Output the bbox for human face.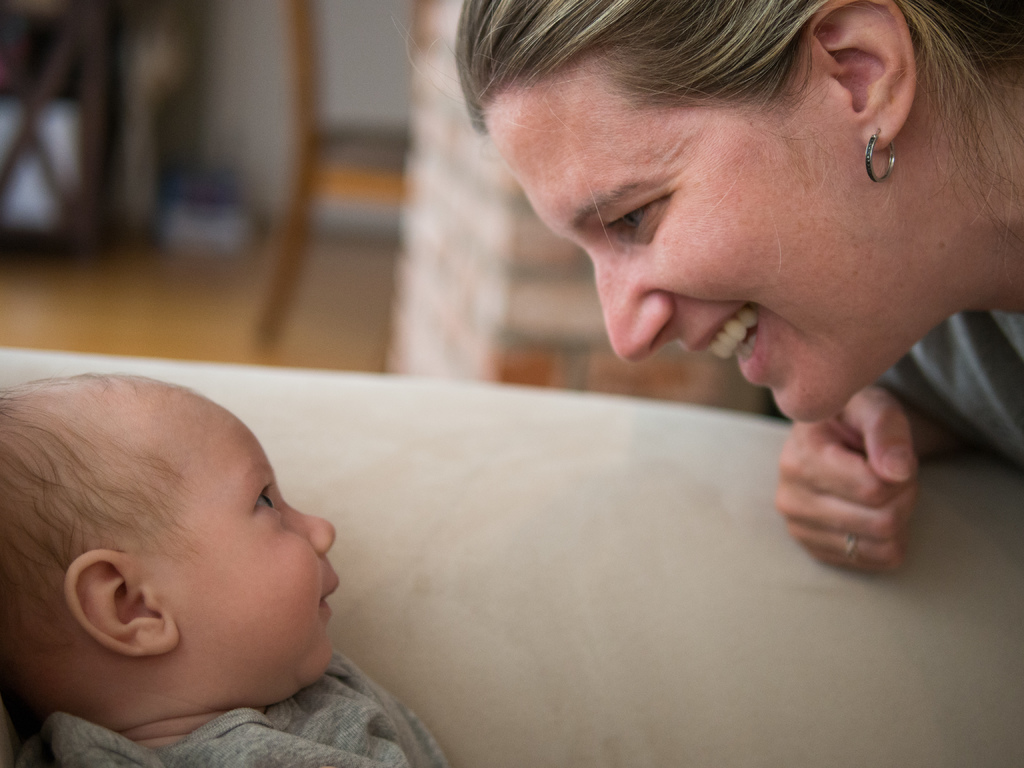
[445,0,906,428].
